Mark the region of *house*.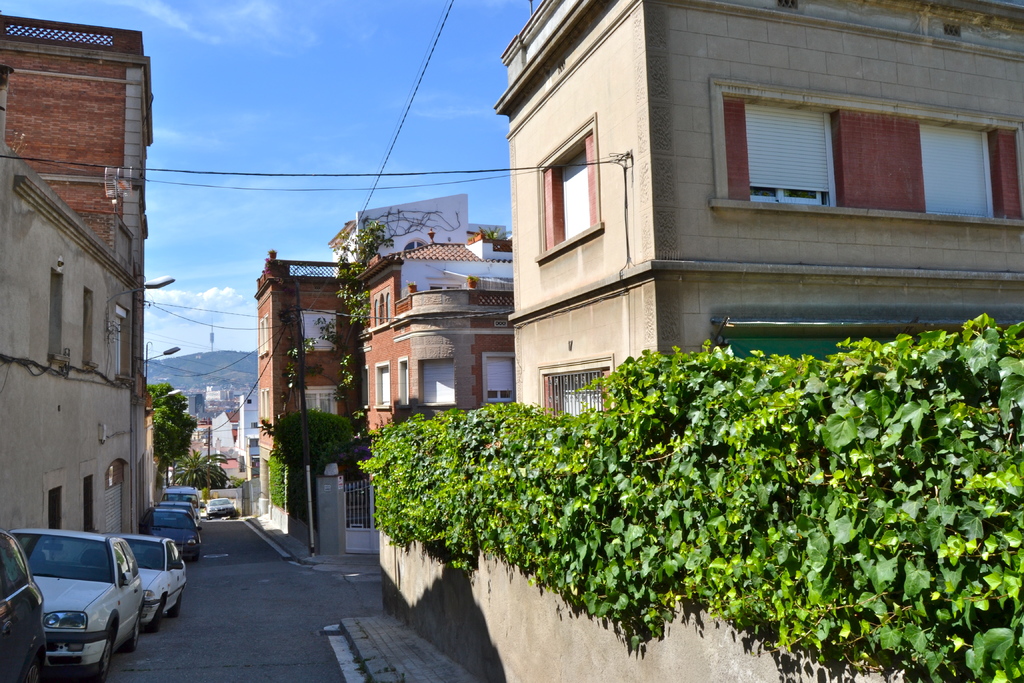
Region: box=[193, 416, 205, 450].
